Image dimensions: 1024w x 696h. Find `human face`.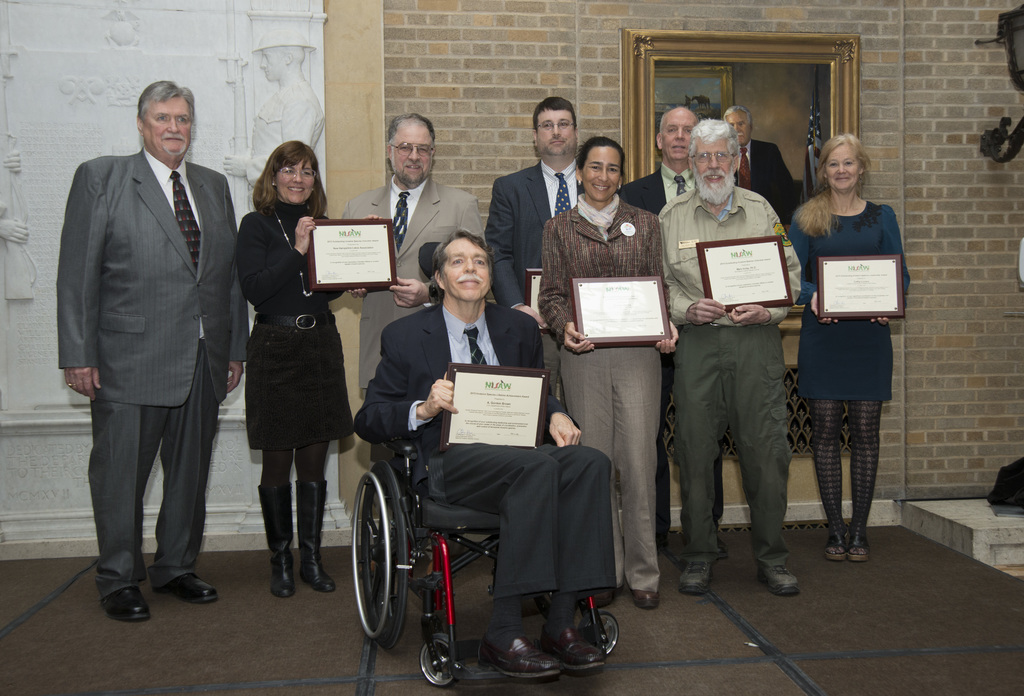
[x1=143, y1=96, x2=192, y2=154].
